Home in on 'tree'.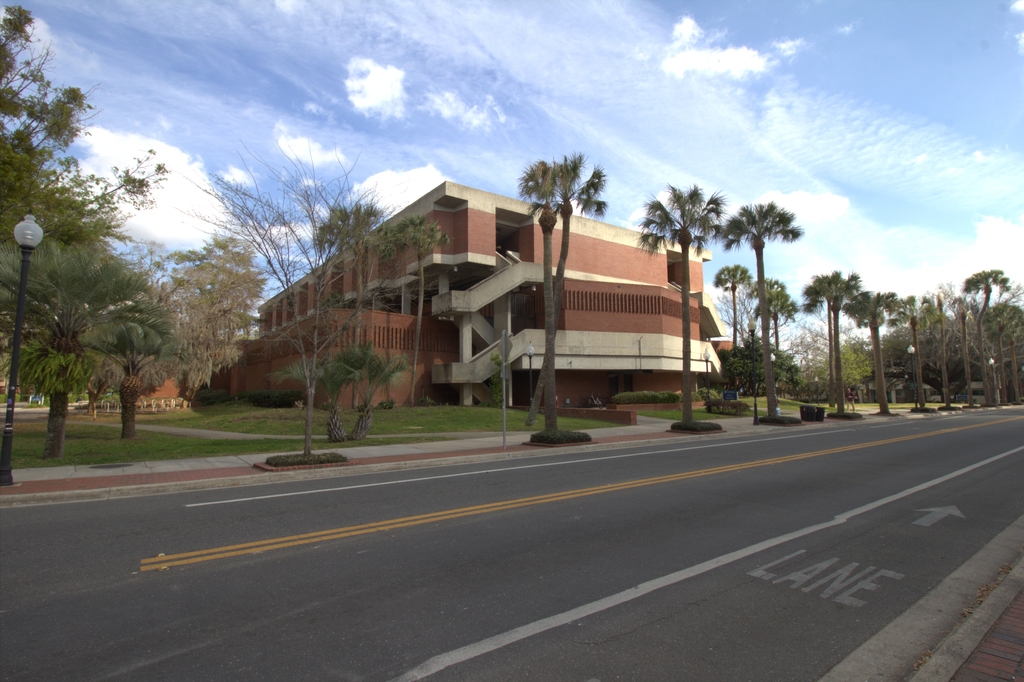
Homed in at 387:213:452:409.
